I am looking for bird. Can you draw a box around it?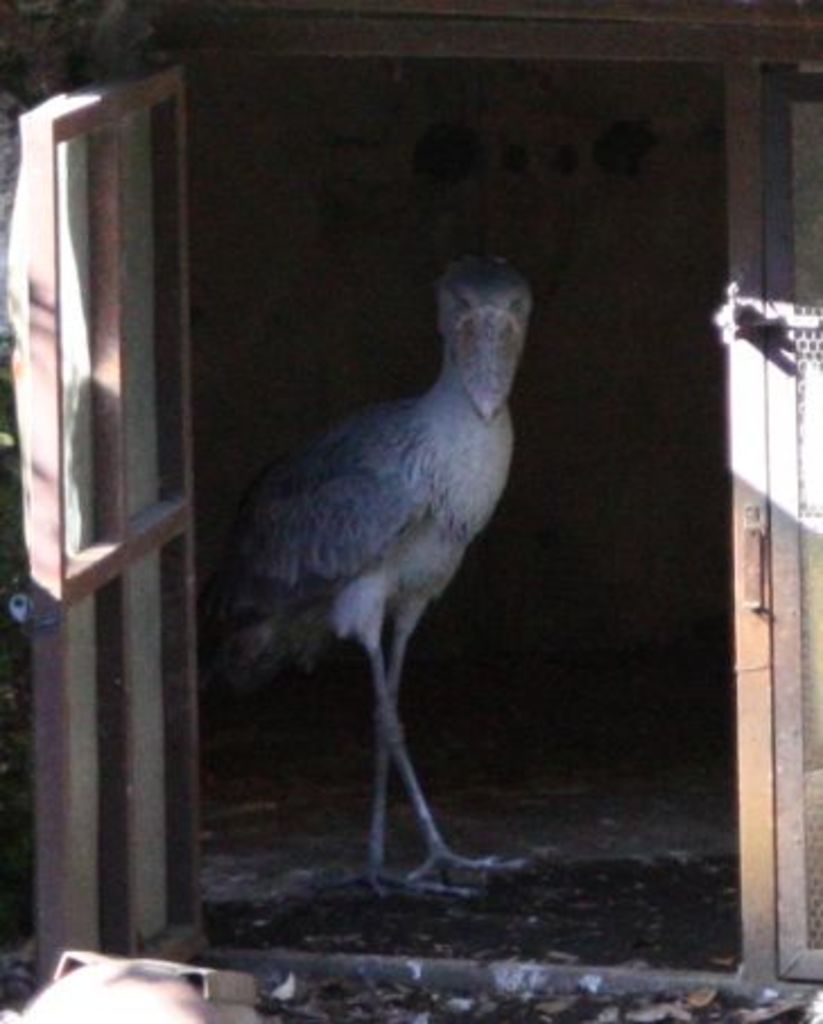
Sure, the bounding box is [x1=206, y1=251, x2=538, y2=904].
